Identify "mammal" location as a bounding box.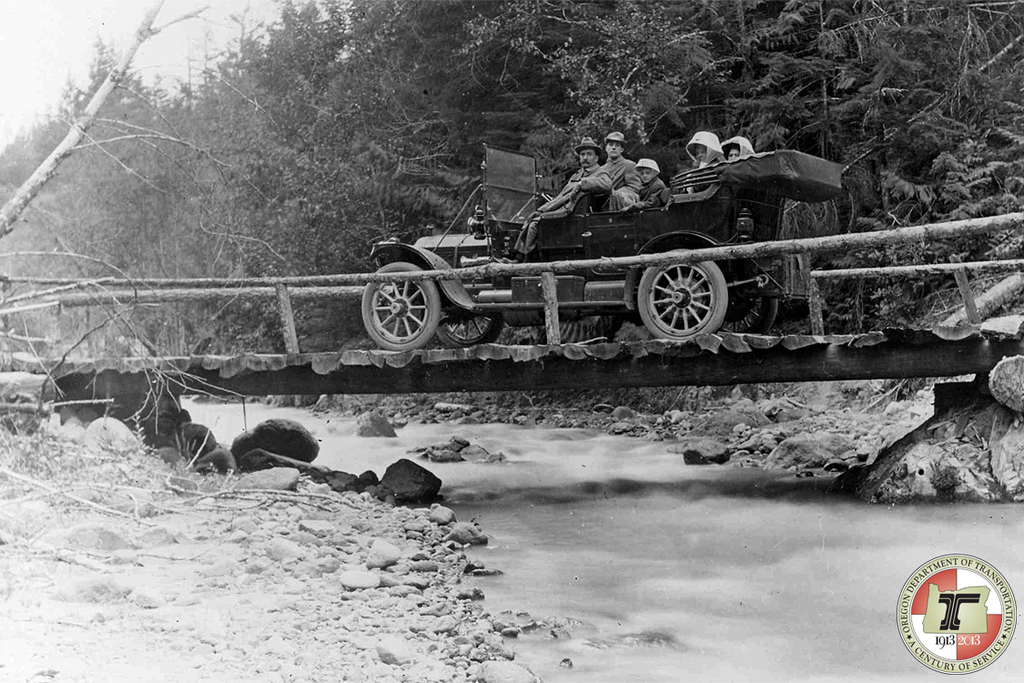
bbox=[634, 155, 665, 209].
